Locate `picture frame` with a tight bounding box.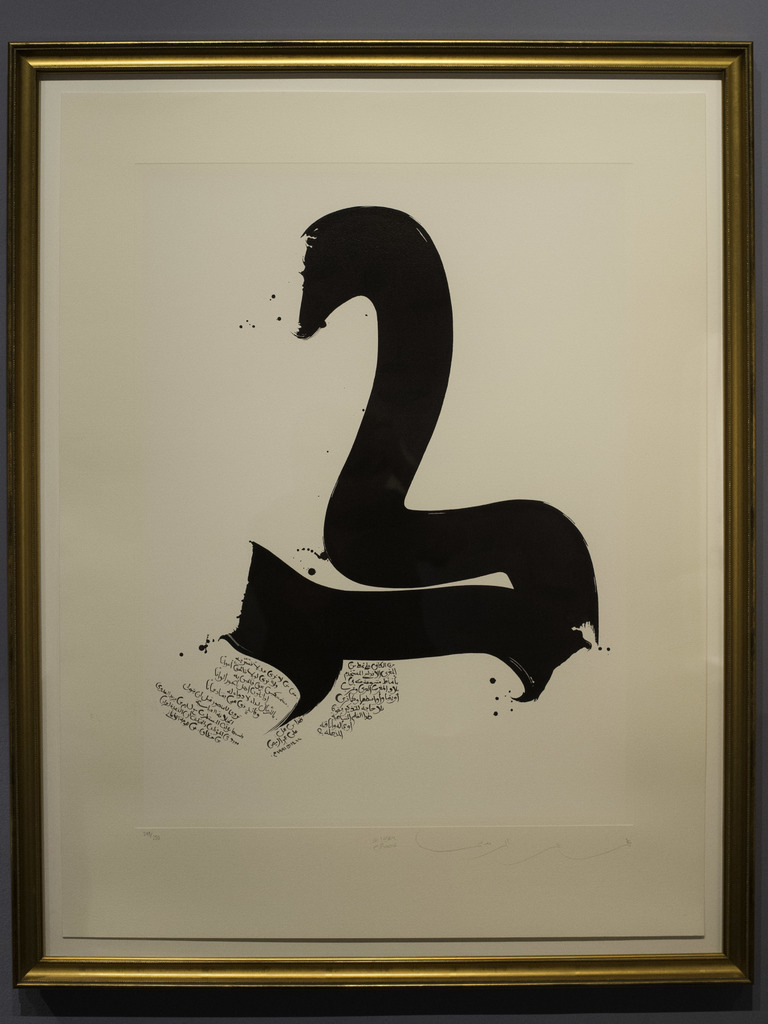
<bbox>0, 36, 756, 990</bbox>.
